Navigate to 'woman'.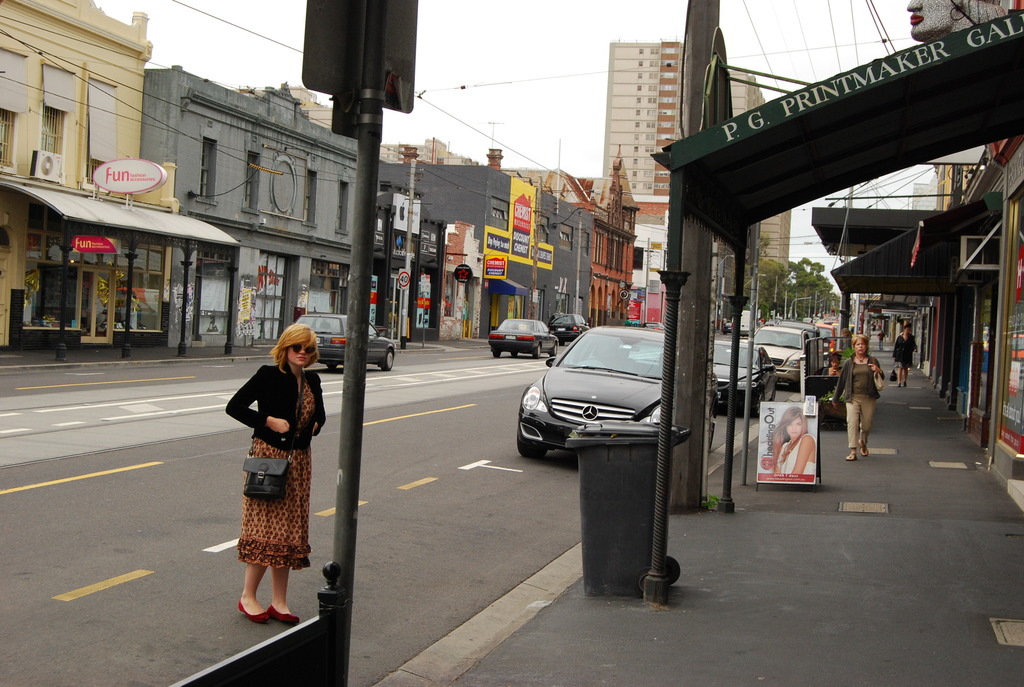
Navigation target: left=890, top=326, right=922, bottom=397.
